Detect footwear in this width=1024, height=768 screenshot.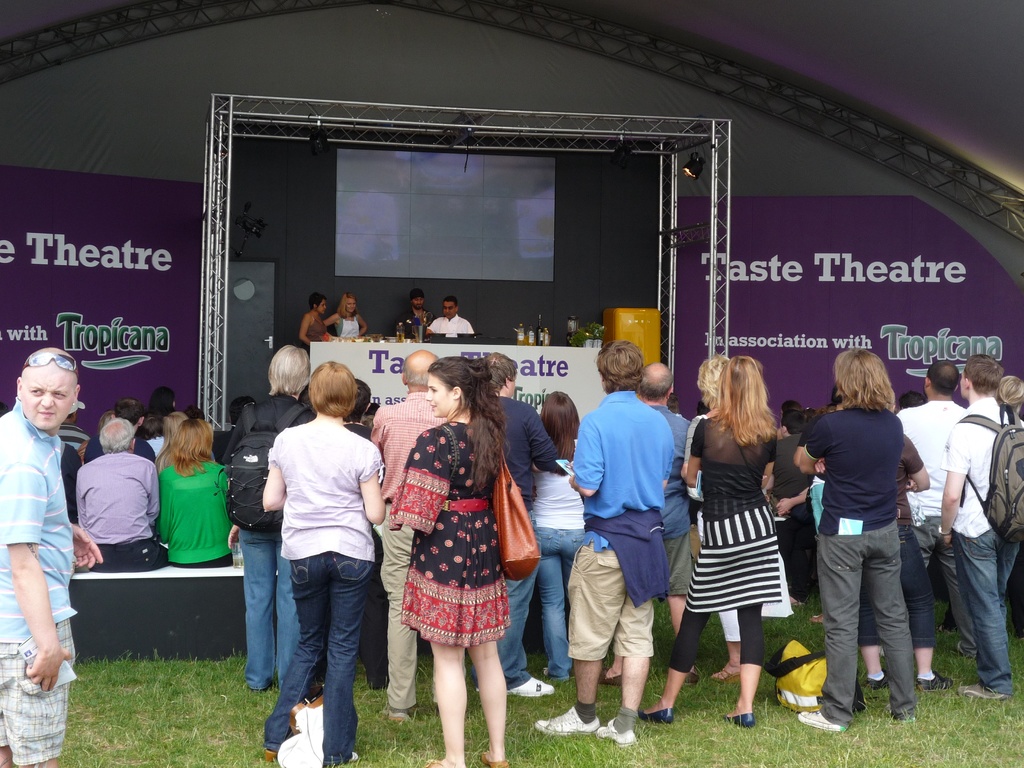
Detection: (x1=862, y1=676, x2=893, y2=701).
